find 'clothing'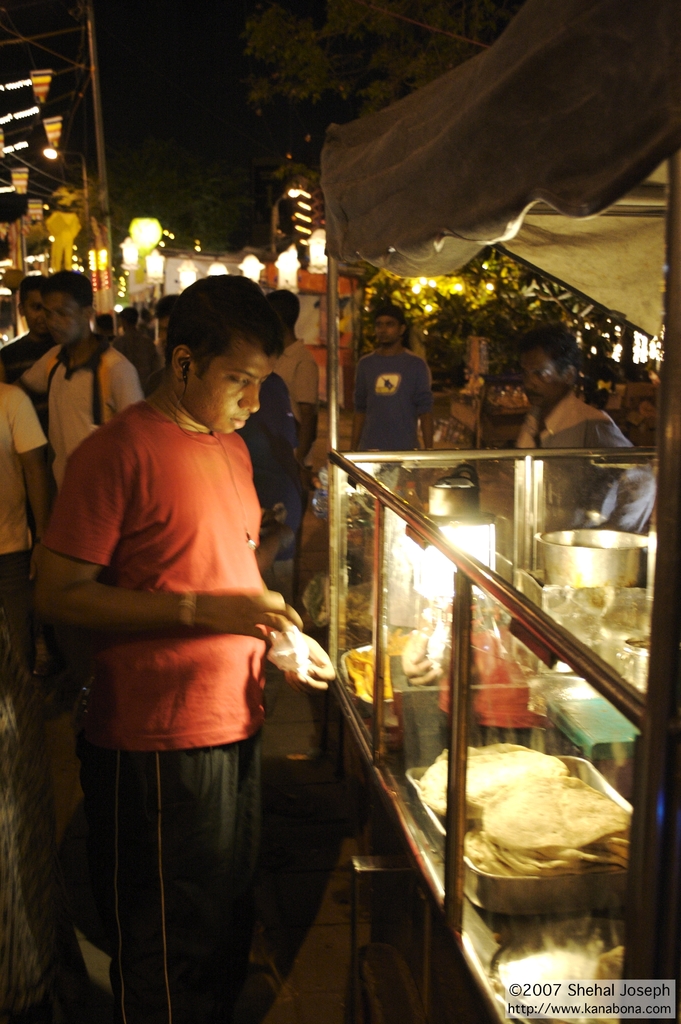
353/344/432/447
